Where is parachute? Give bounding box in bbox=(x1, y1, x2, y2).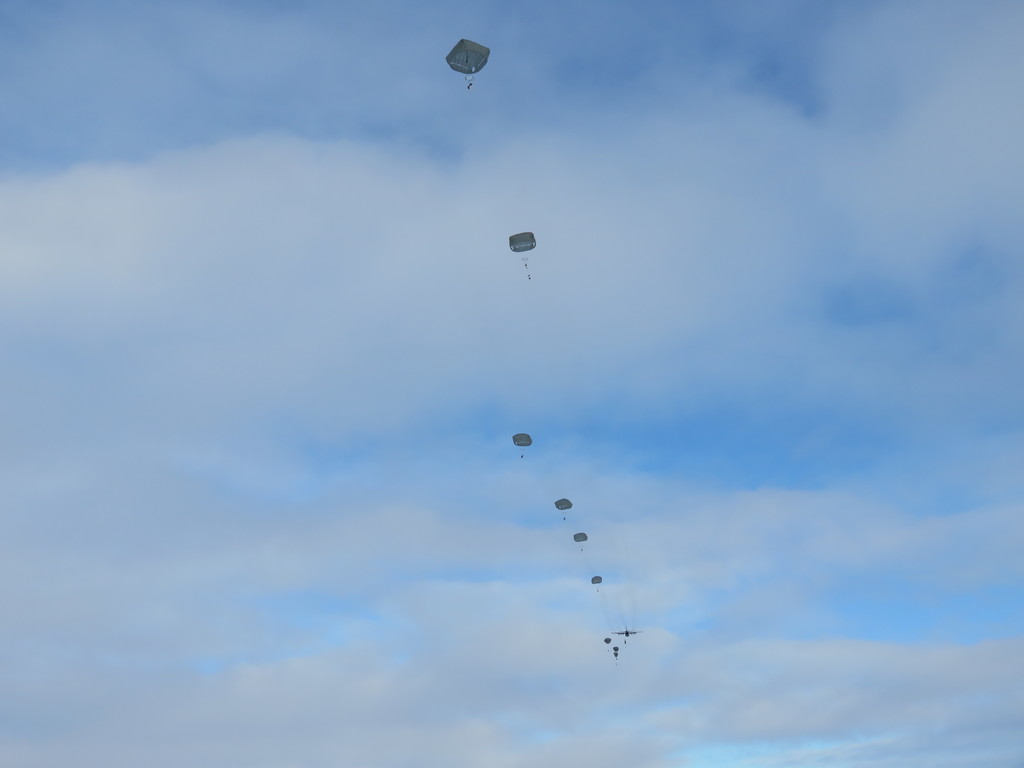
bbox=(555, 498, 573, 516).
